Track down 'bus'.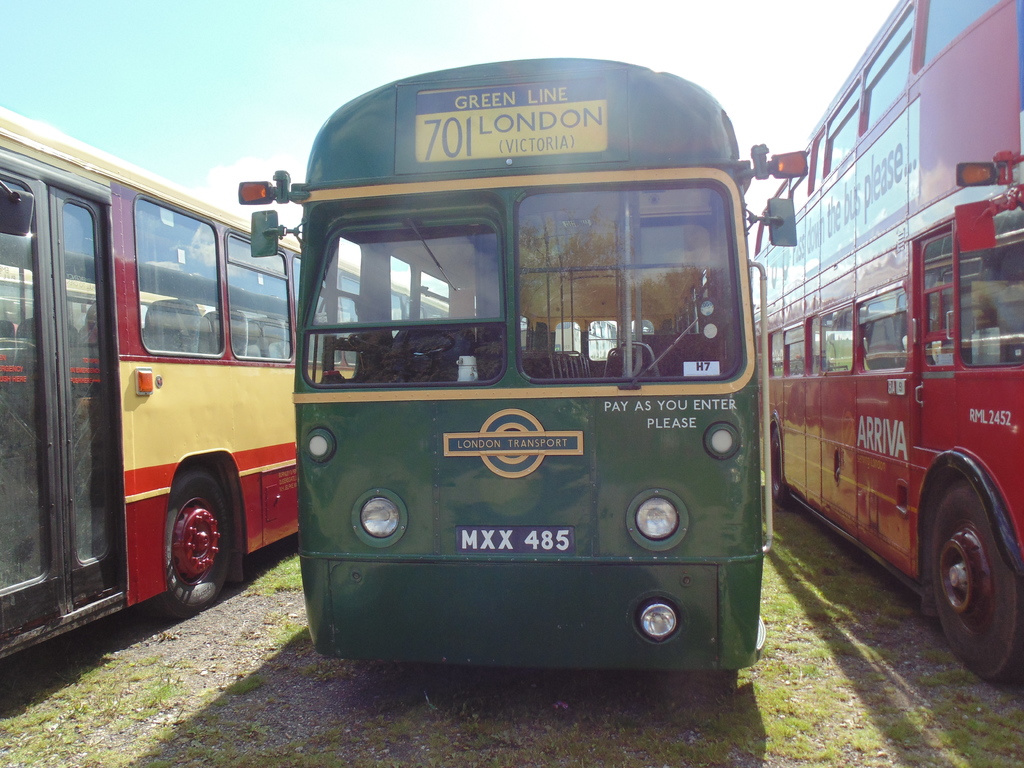
Tracked to pyautogui.locateOnScreen(748, 0, 1023, 684).
